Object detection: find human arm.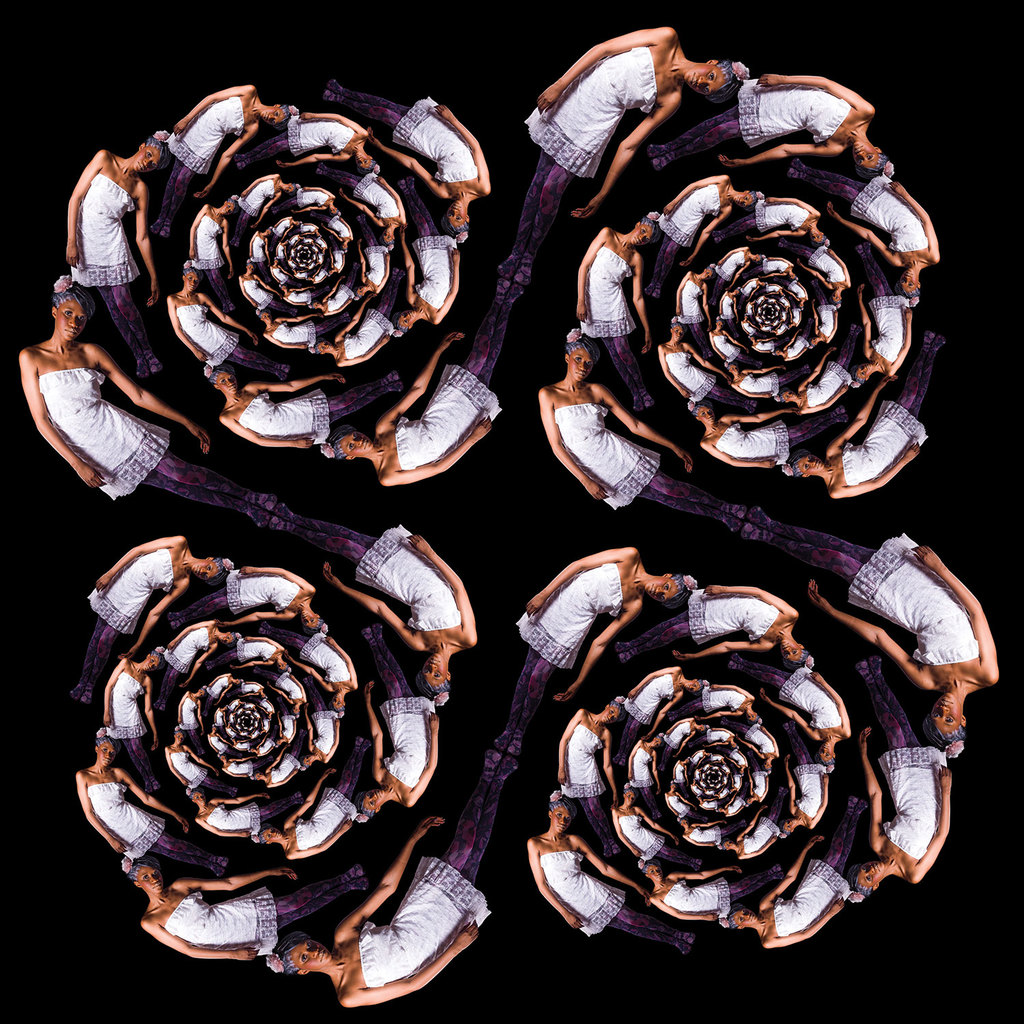
{"x1": 211, "y1": 792, "x2": 270, "y2": 806}.
